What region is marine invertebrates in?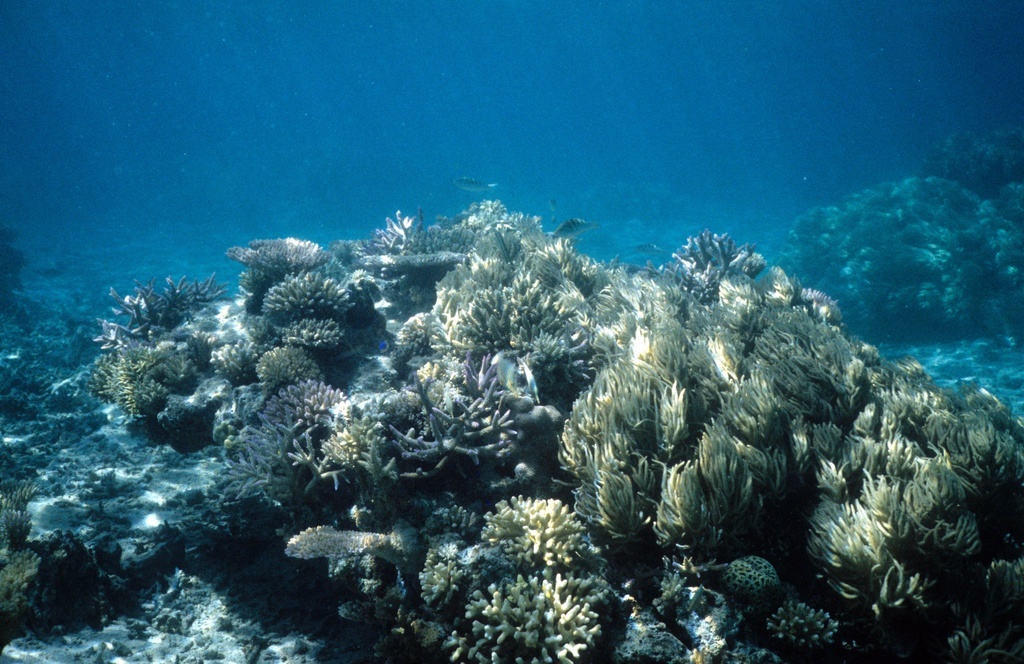
[x1=998, y1=168, x2=1023, y2=224].
